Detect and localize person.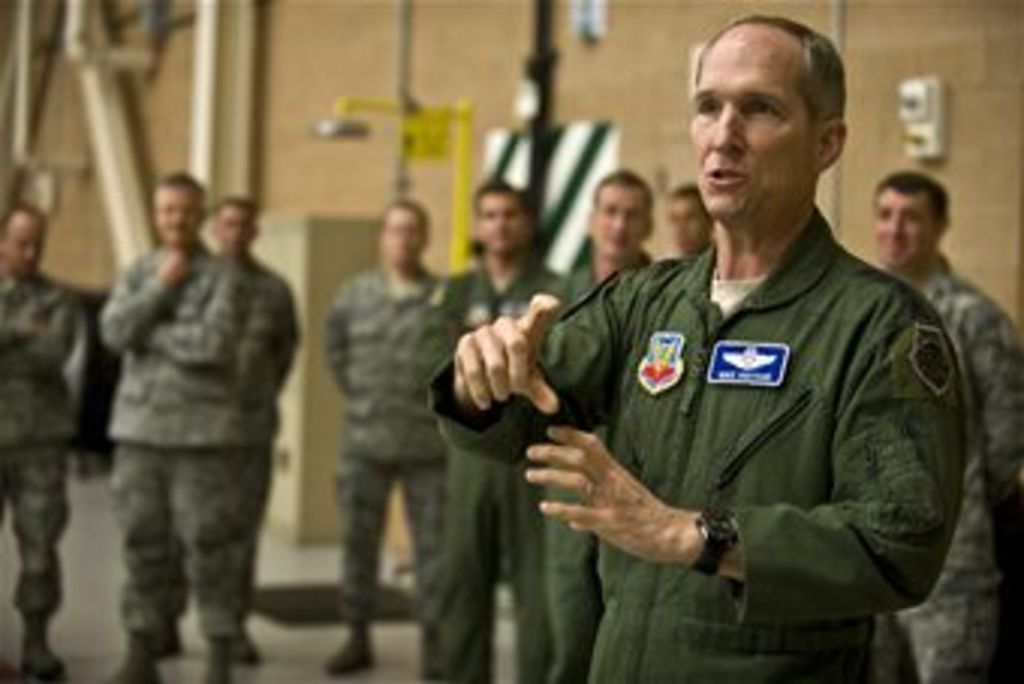
Localized at l=328, t=199, r=455, b=669.
